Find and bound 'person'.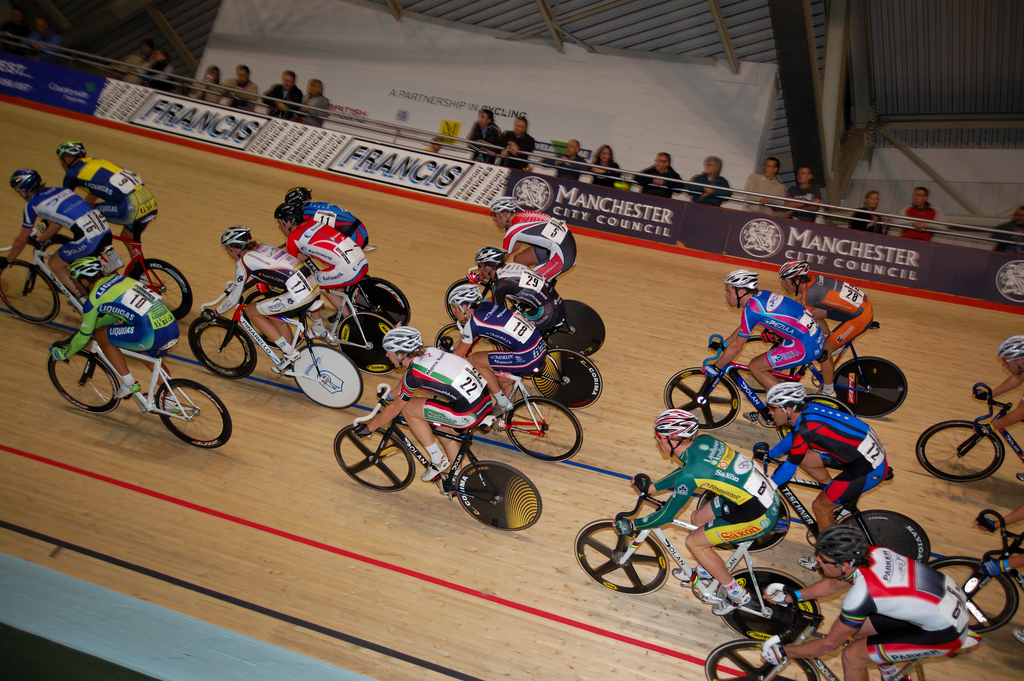
Bound: x1=894 y1=187 x2=941 y2=246.
